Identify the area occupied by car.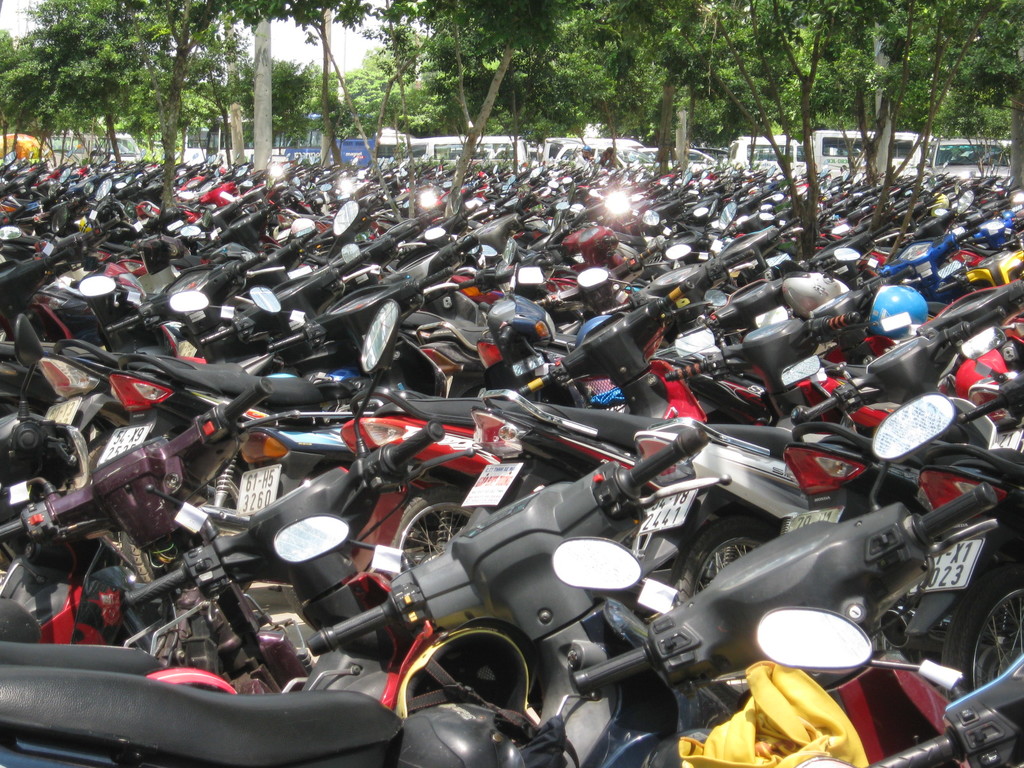
Area: region(916, 136, 1012, 188).
